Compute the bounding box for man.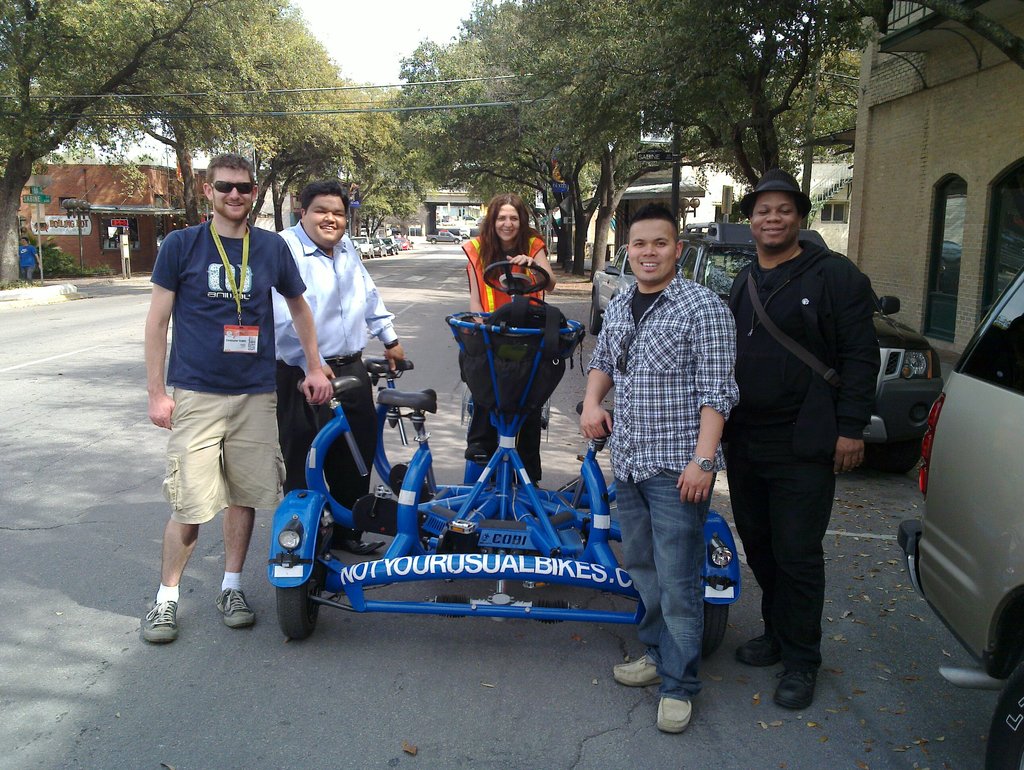
[724, 171, 881, 730].
